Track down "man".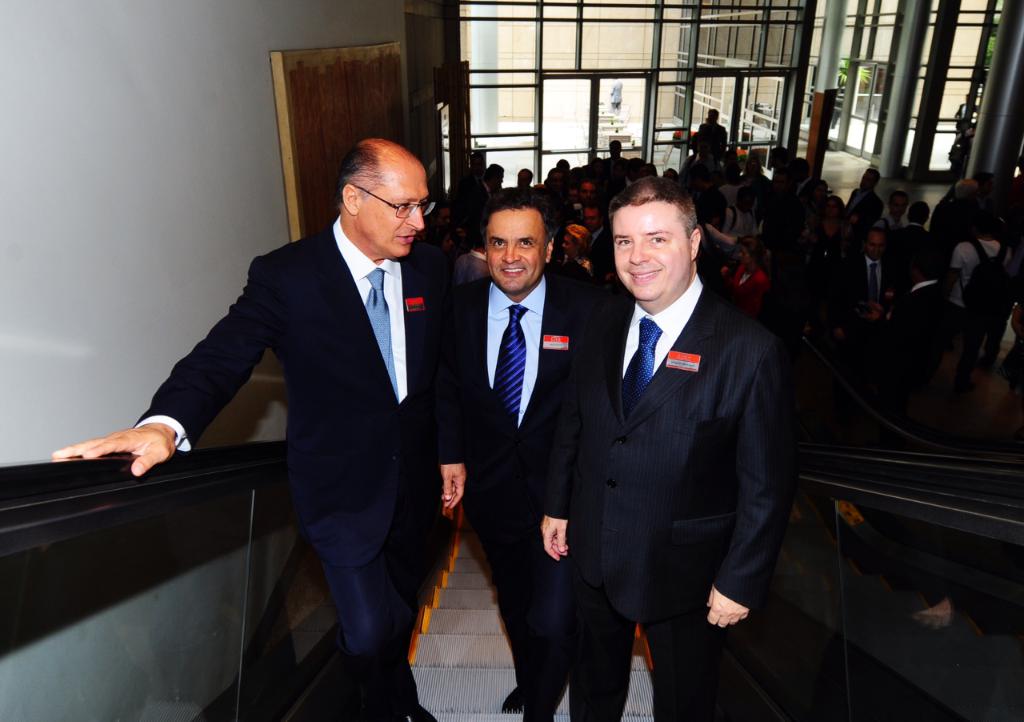
Tracked to bbox(559, 160, 805, 712).
